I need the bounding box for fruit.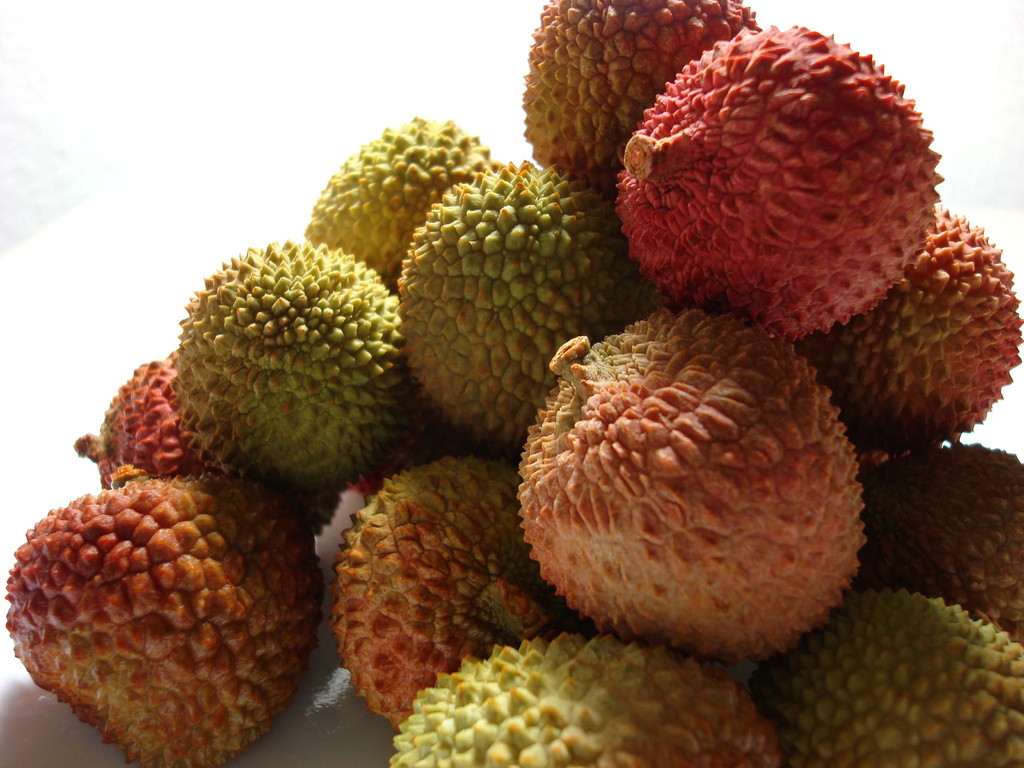
Here it is: 514,300,875,666.
